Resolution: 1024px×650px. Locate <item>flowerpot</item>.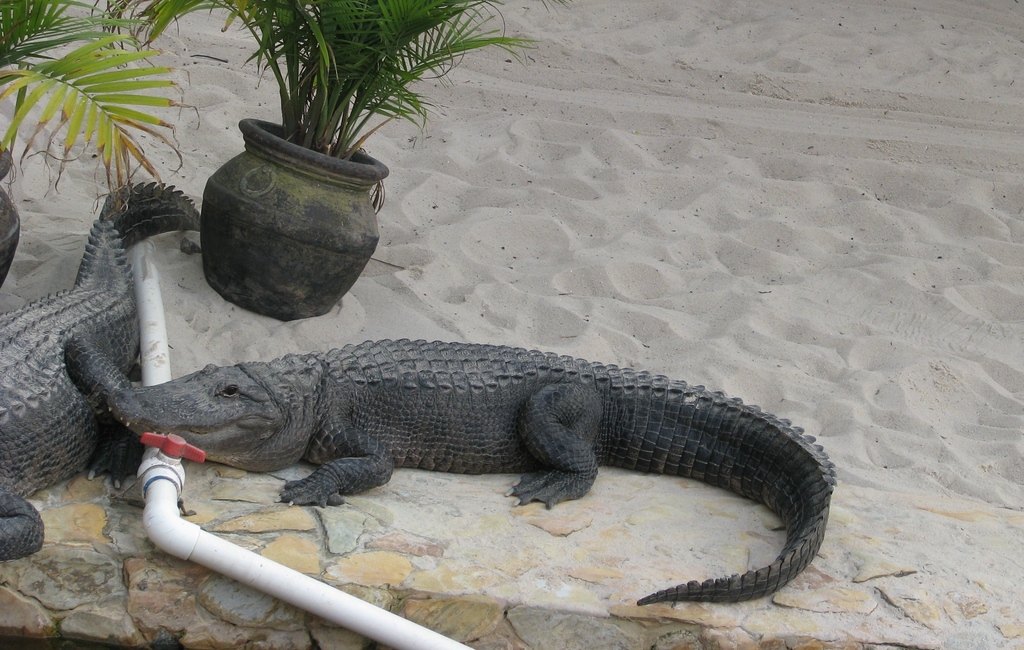
bbox=[199, 116, 388, 328].
